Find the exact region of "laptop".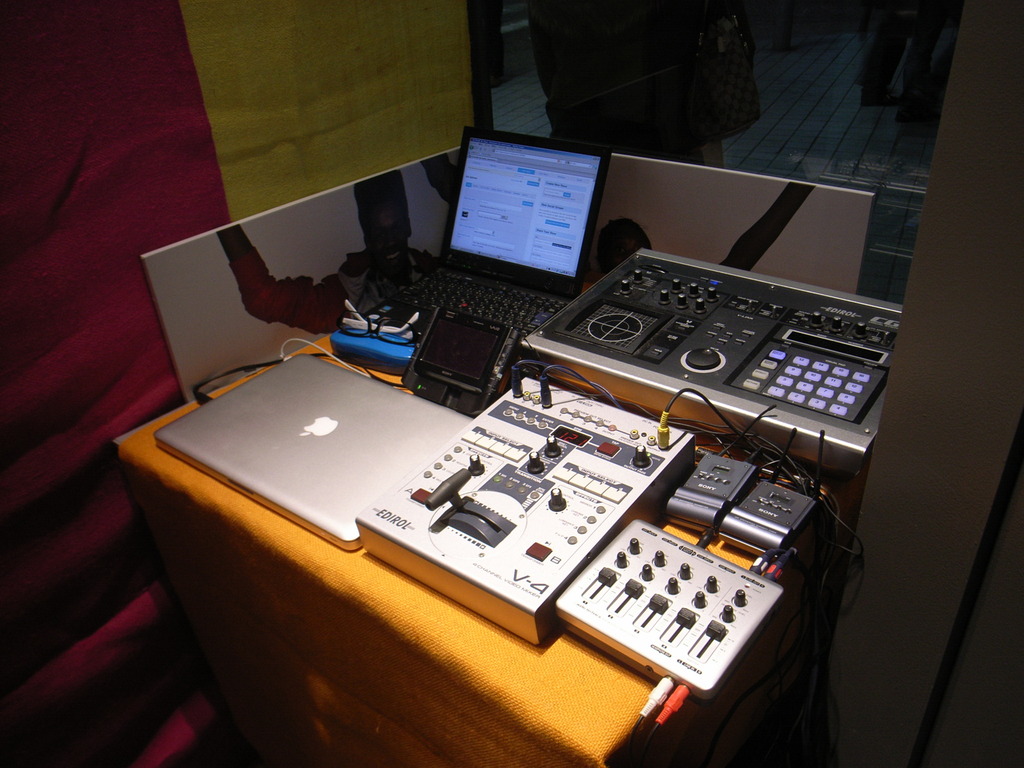
Exact region: <box>151,351,476,550</box>.
